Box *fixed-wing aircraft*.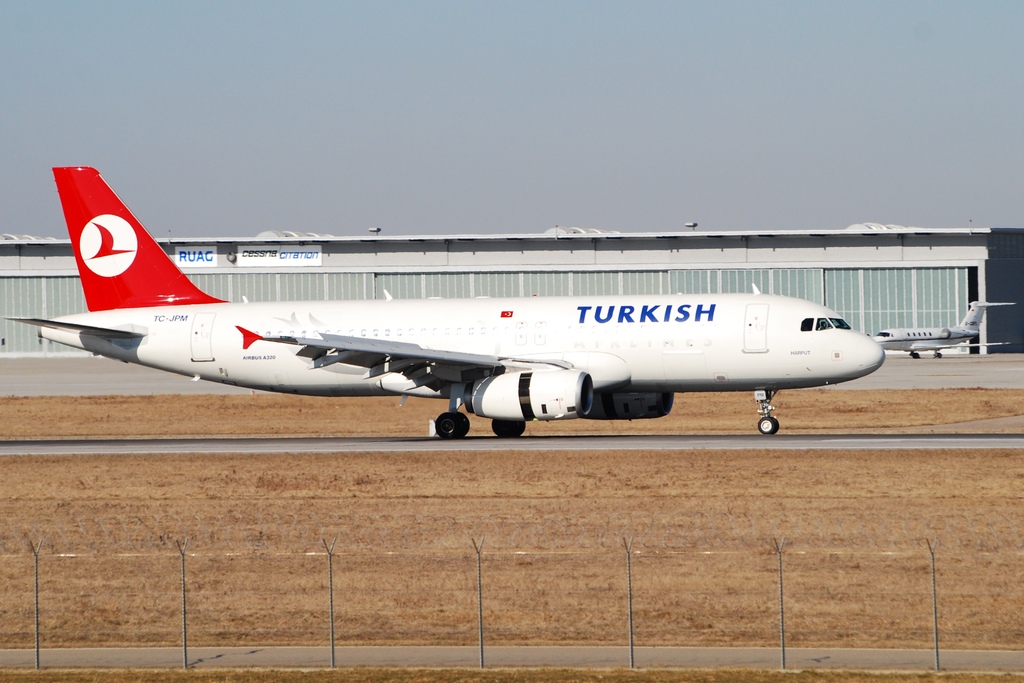
<region>14, 163, 890, 442</region>.
